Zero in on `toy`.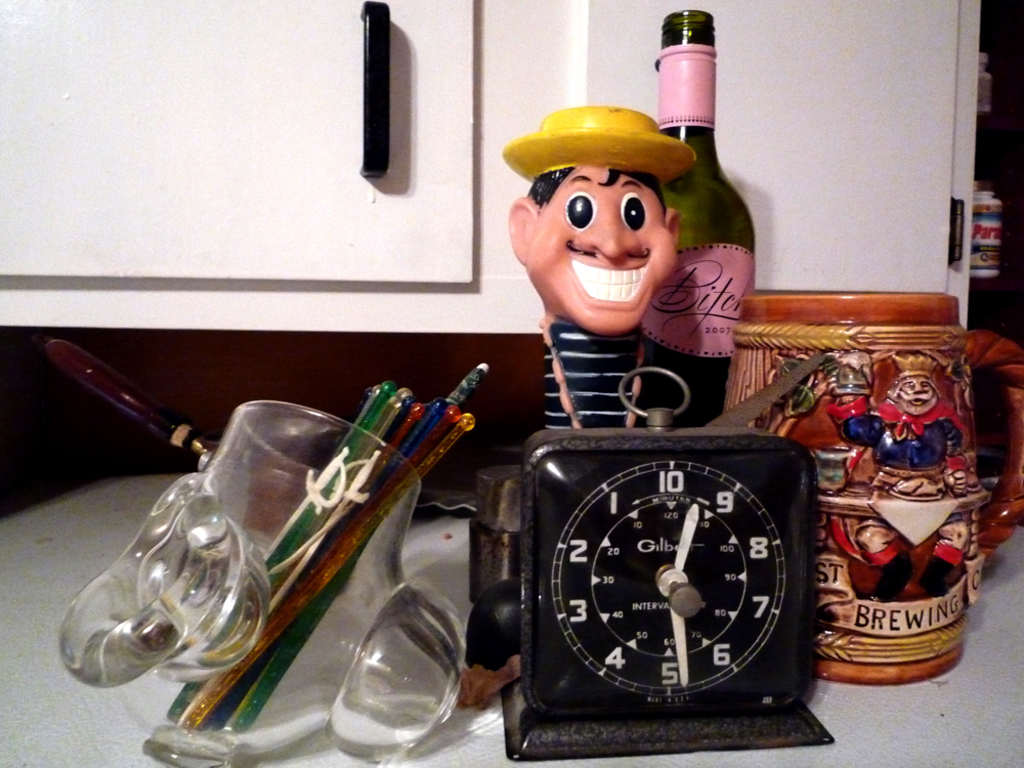
Zeroed in: [left=472, top=100, right=836, bottom=702].
